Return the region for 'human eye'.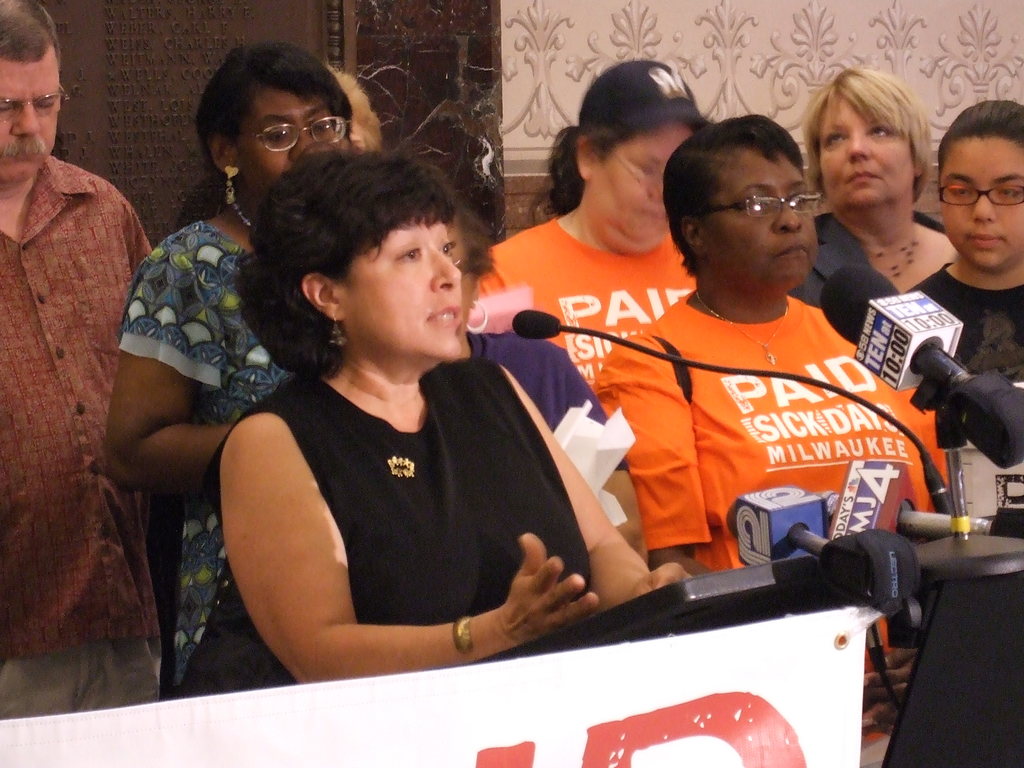
<region>392, 241, 424, 266</region>.
